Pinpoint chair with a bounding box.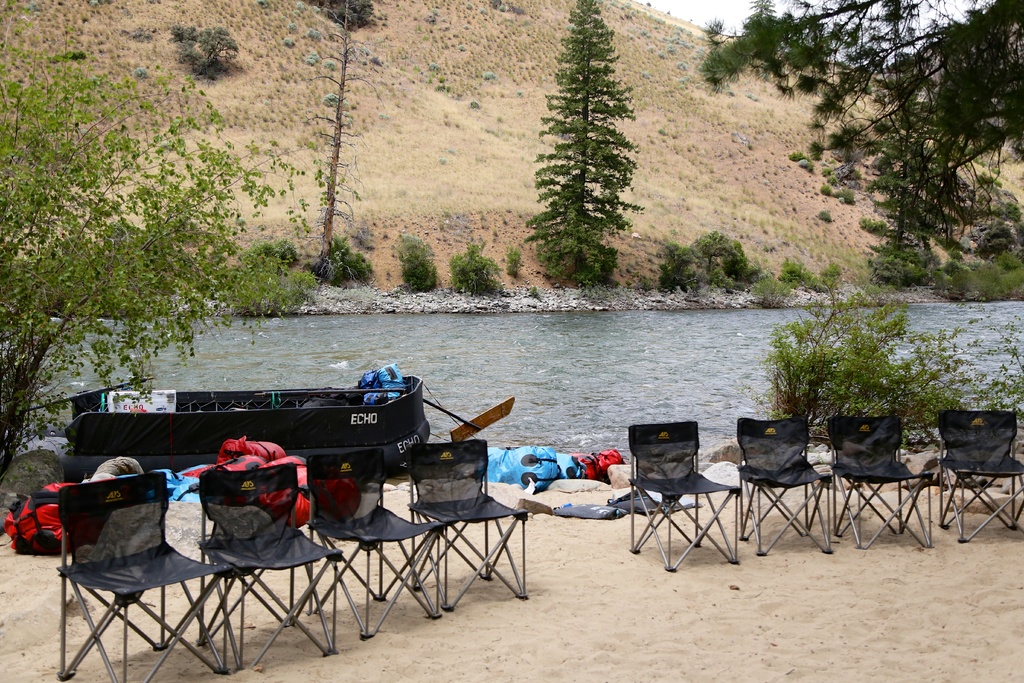
<region>630, 420, 740, 572</region>.
